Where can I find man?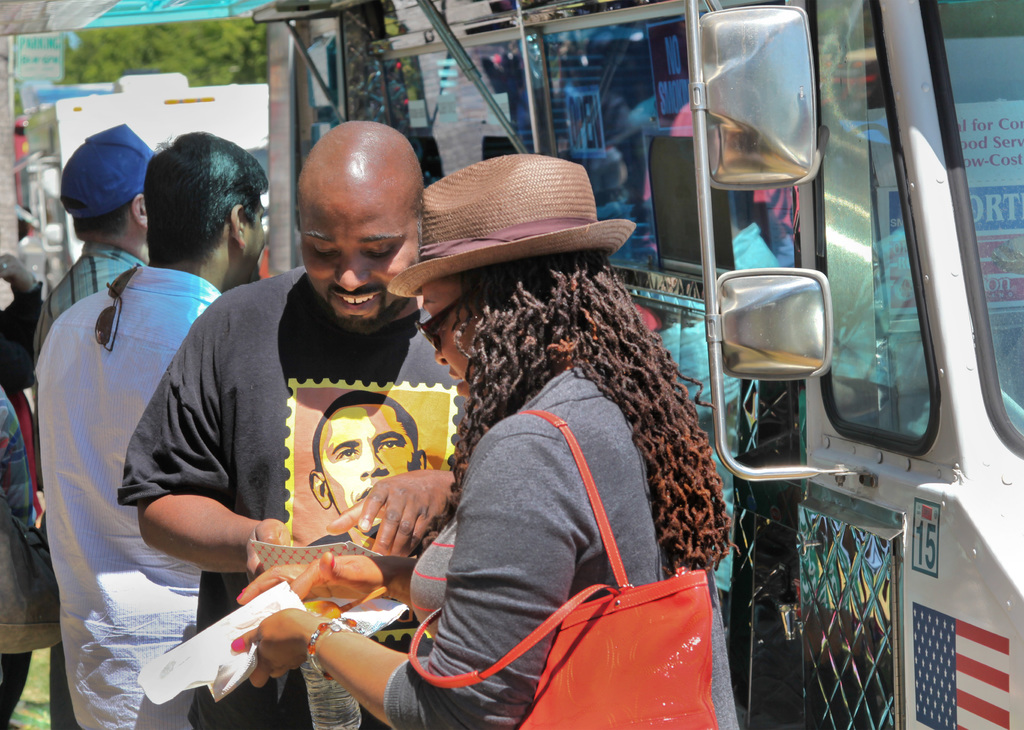
You can find it at select_region(118, 118, 471, 729).
